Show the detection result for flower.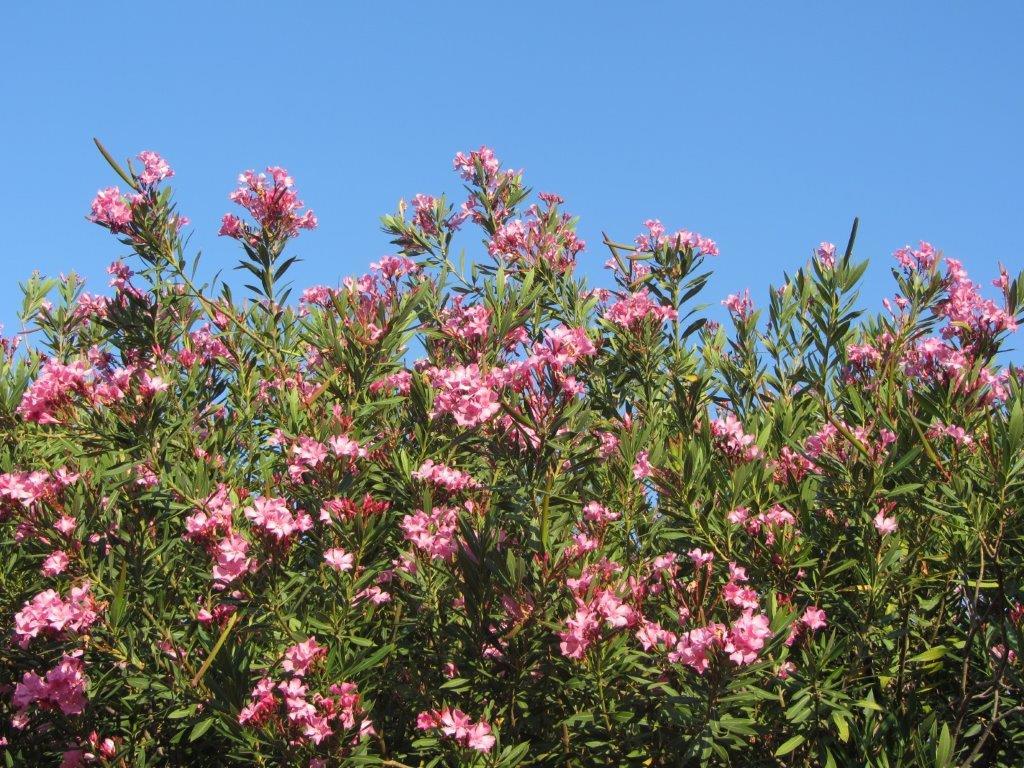
locate(107, 360, 167, 414).
